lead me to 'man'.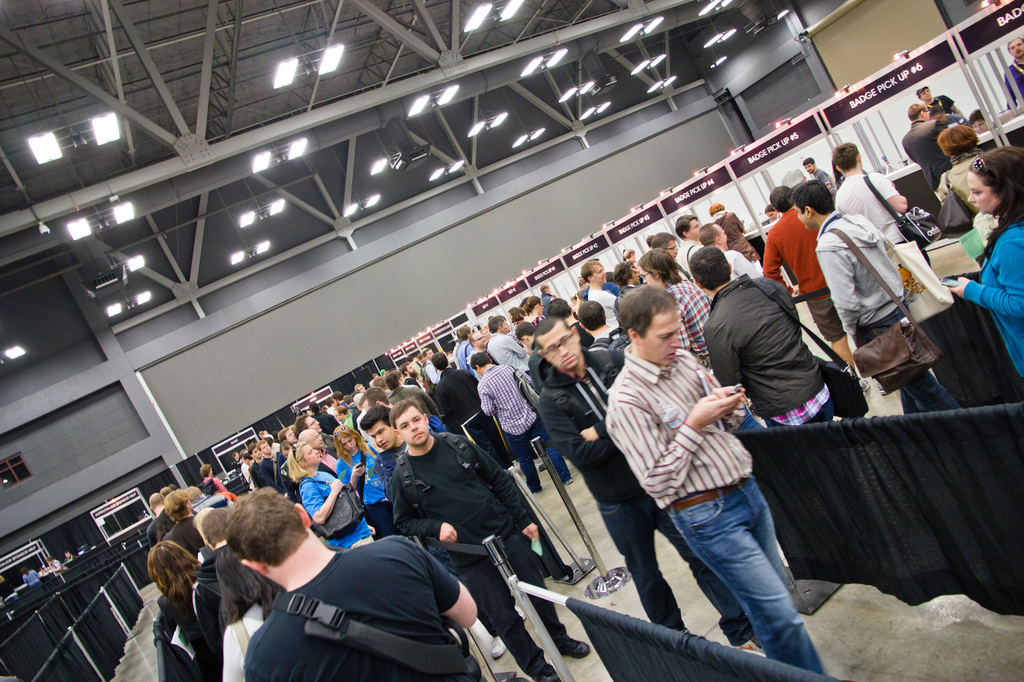
Lead to x1=331 y1=401 x2=356 y2=431.
